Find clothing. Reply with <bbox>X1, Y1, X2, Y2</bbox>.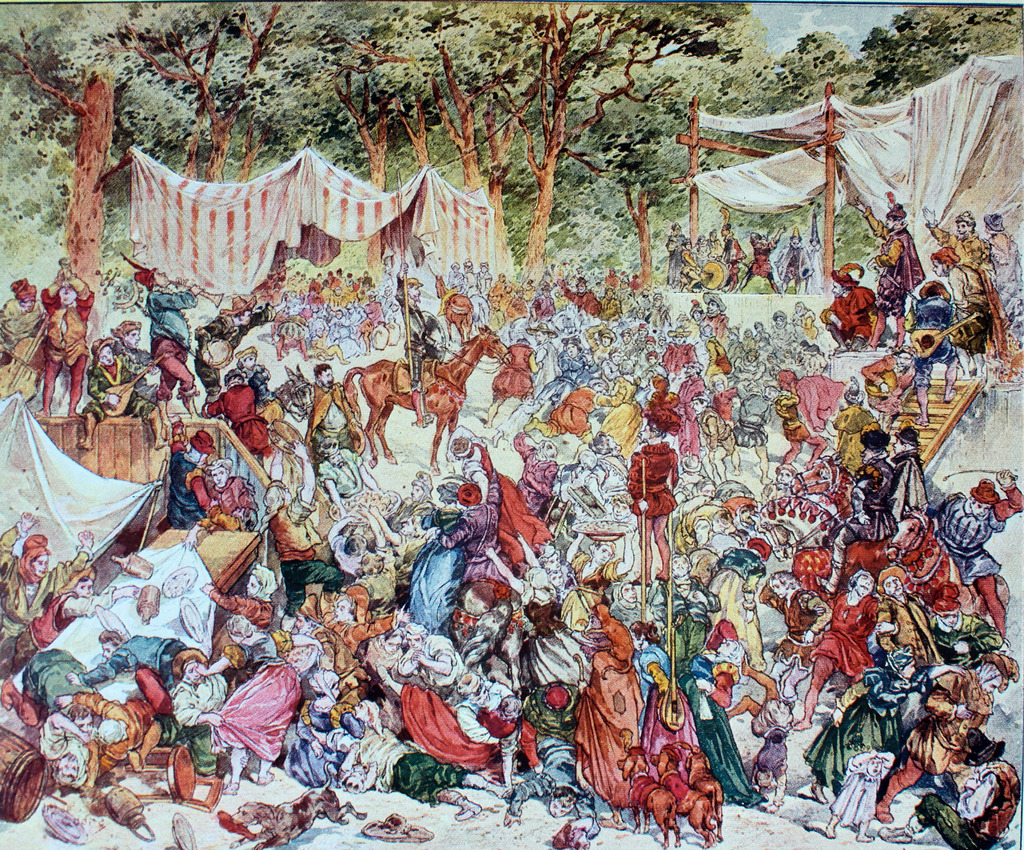
<bbox>732, 396, 765, 445</bbox>.
